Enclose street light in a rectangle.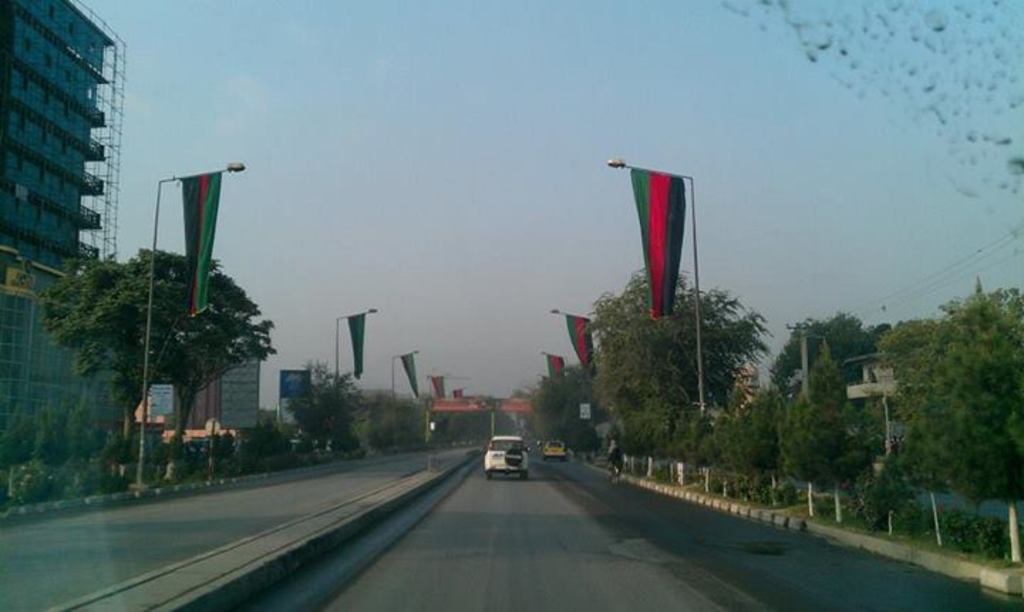
bbox(334, 306, 380, 380).
